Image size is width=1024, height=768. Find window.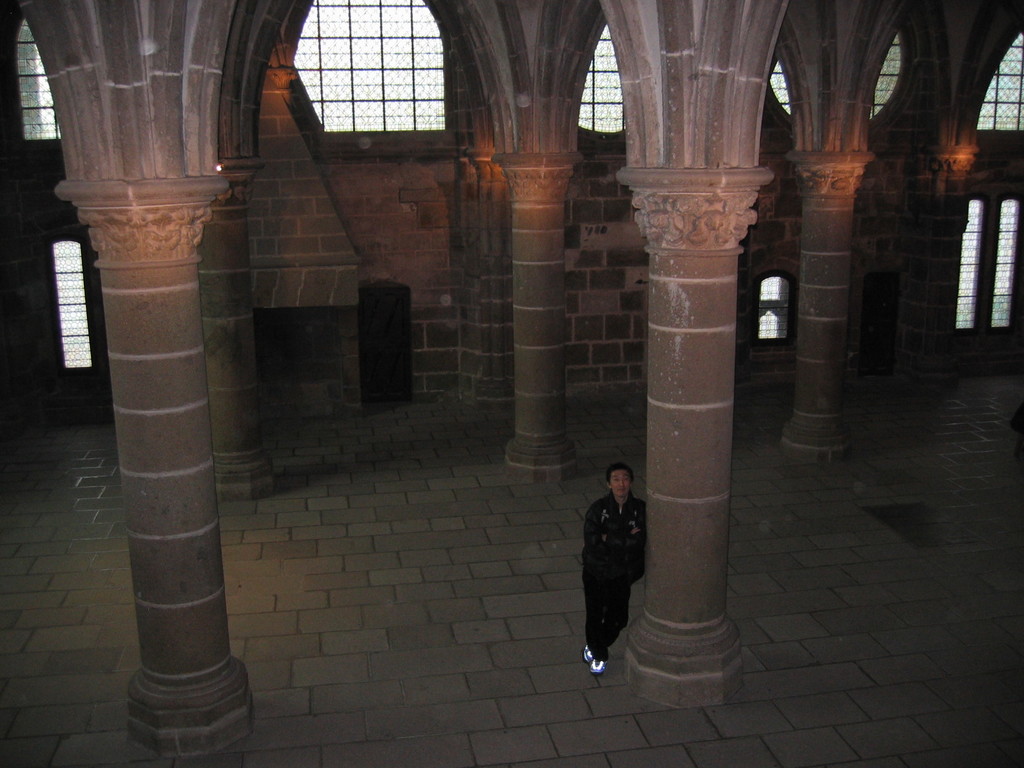
pyautogui.locateOnScreen(952, 196, 985, 335).
